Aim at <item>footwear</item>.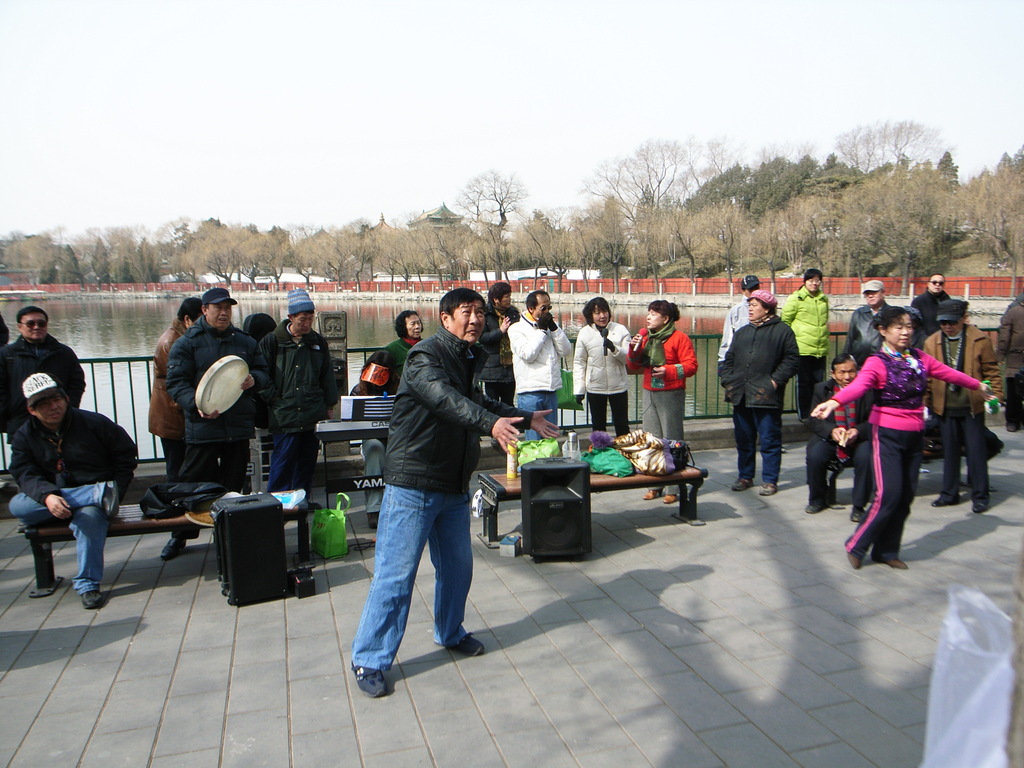
Aimed at (x1=880, y1=557, x2=909, y2=569).
